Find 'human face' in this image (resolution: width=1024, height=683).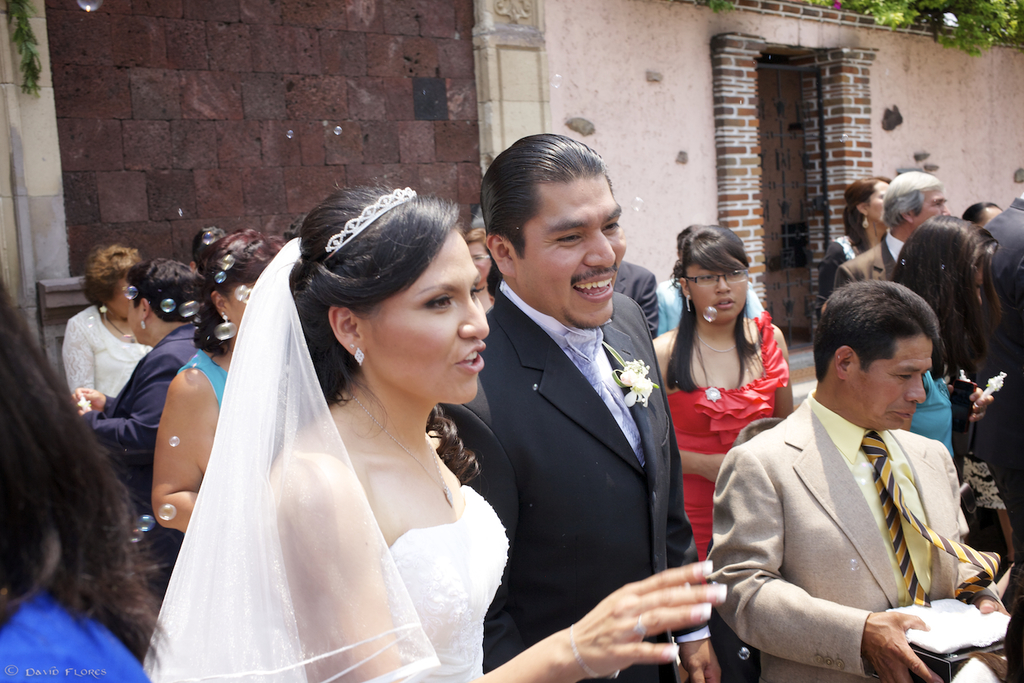
detection(910, 184, 951, 228).
